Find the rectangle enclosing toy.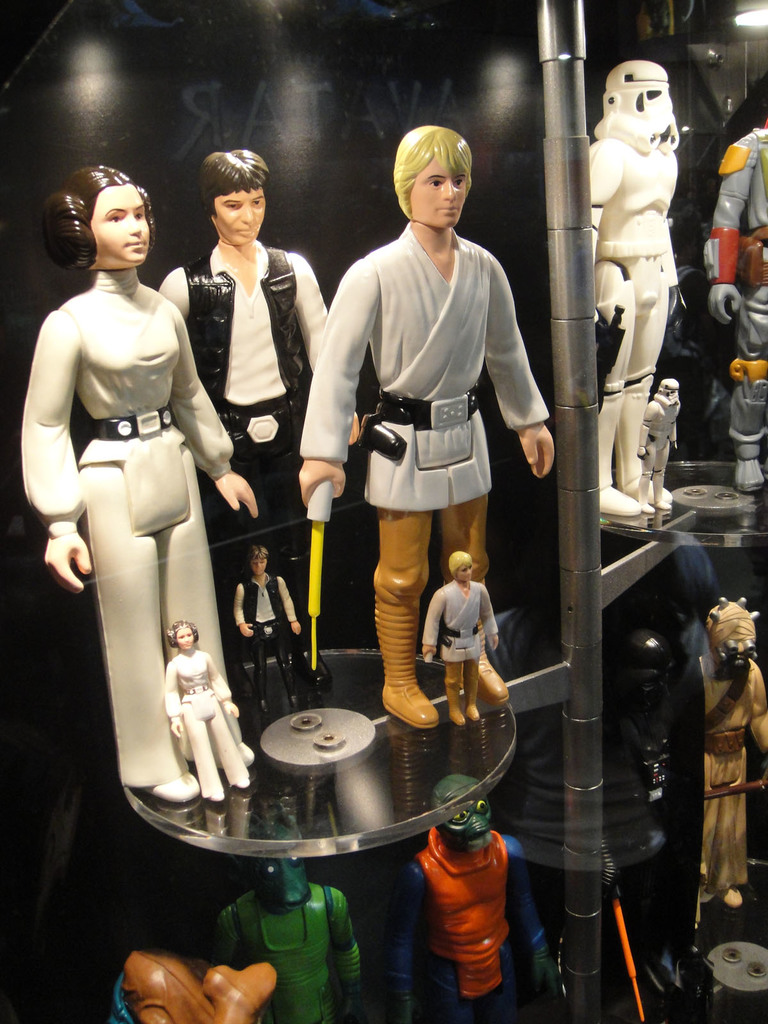
[229, 545, 308, 714].
